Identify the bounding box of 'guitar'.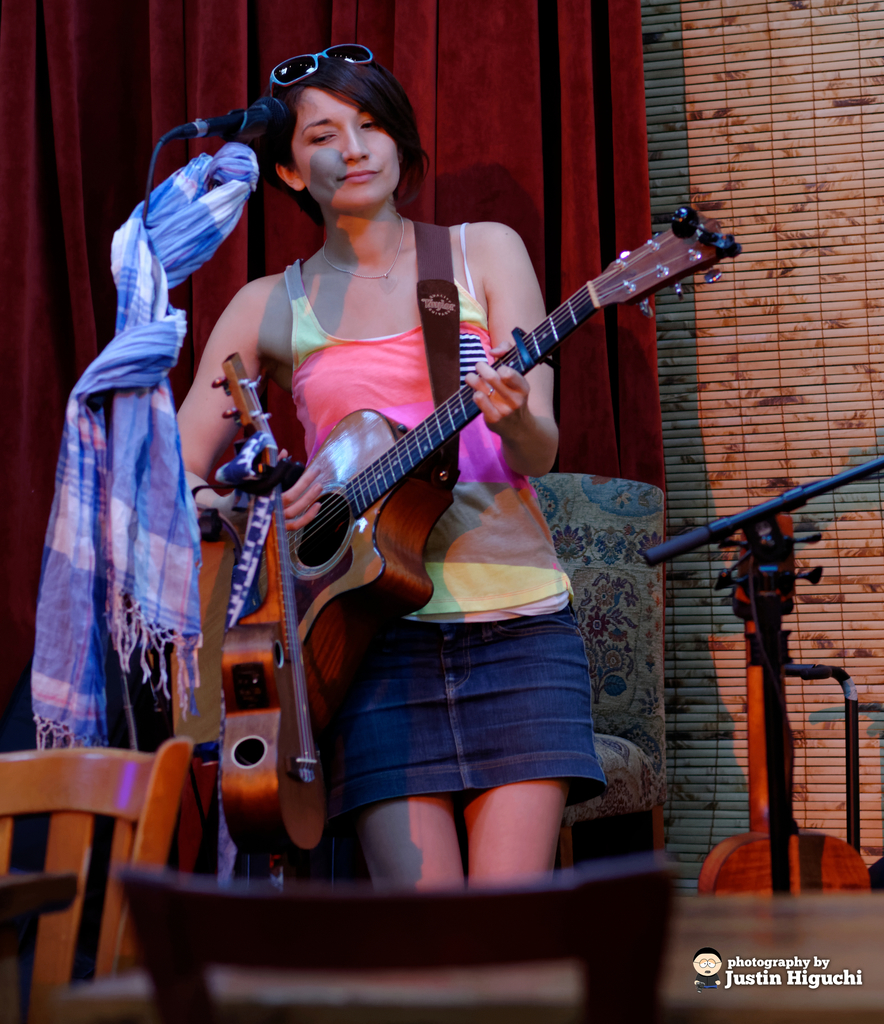
box=[194, 223, 701, 672].
